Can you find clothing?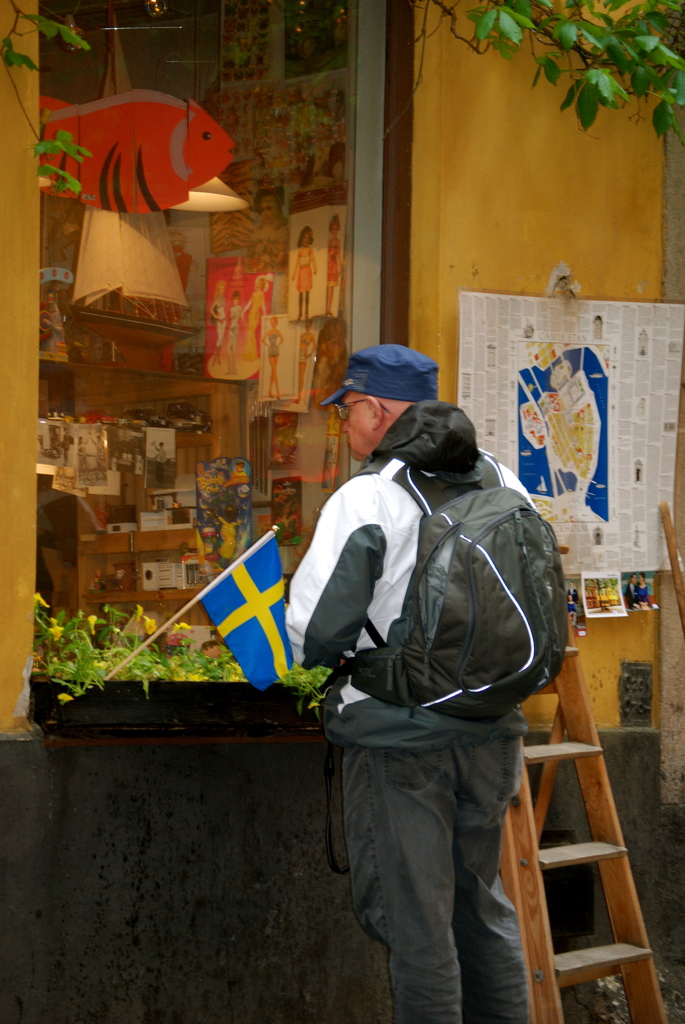
Yes, bounding box: 306/367/579/984.
